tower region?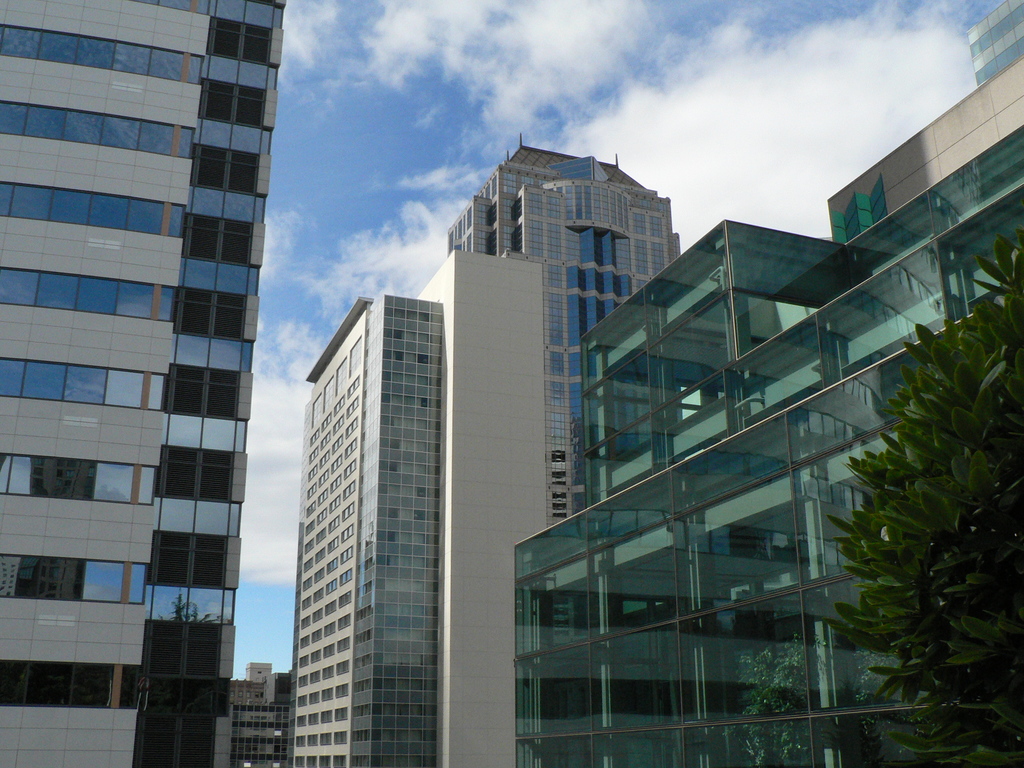
Rect(510, 52, 1023, 767)
